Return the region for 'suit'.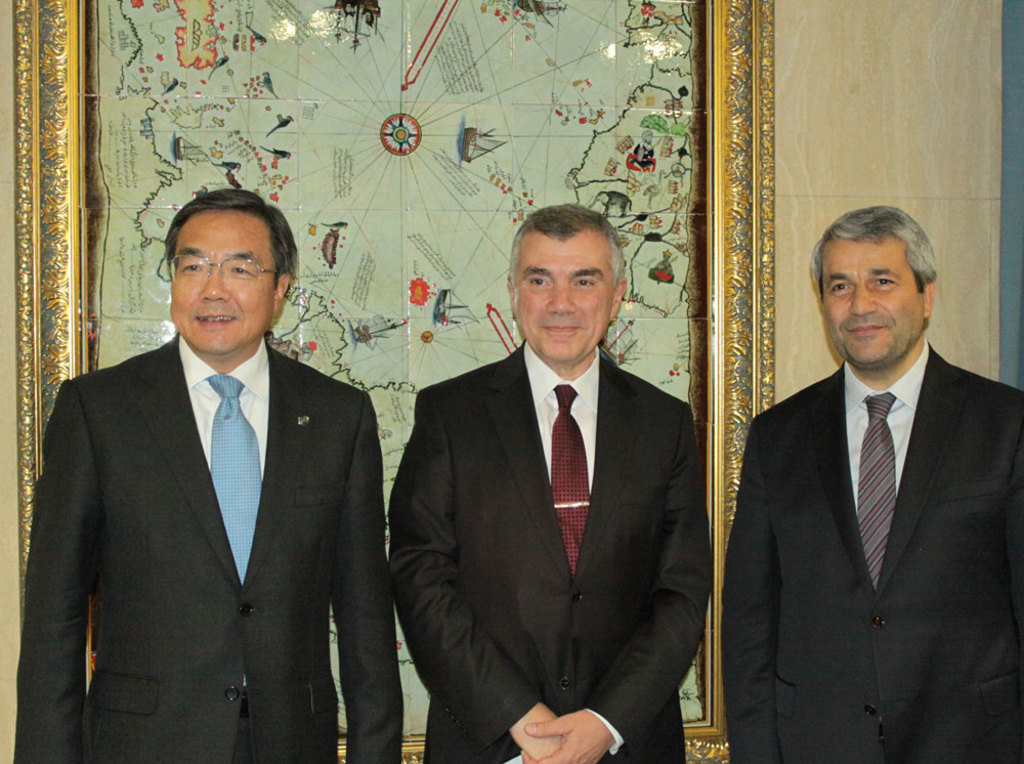
select_region(719, 335, 1023, 763).
